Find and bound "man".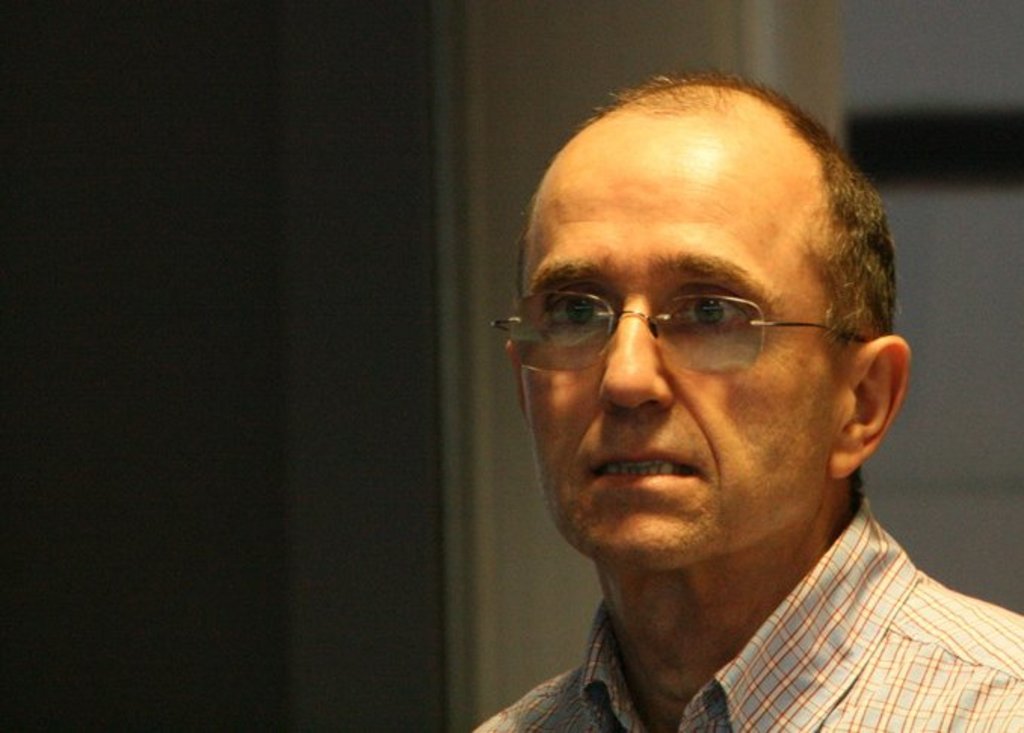
Bound: region(379, 83, 1023, 732).
